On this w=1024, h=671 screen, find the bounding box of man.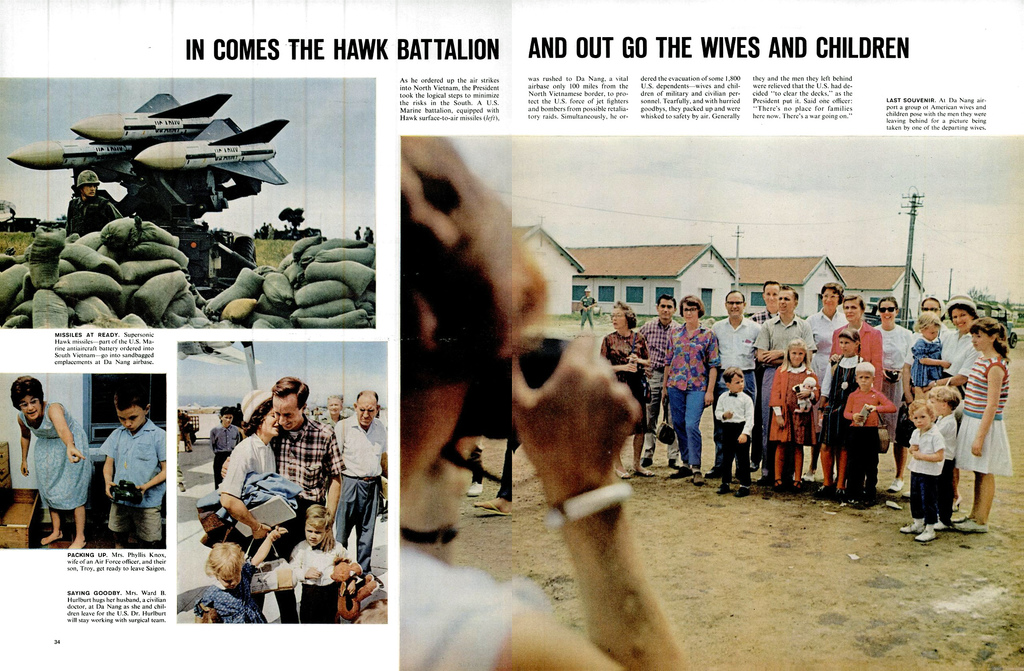
Bounding box: 274, 371, 348, 629.
